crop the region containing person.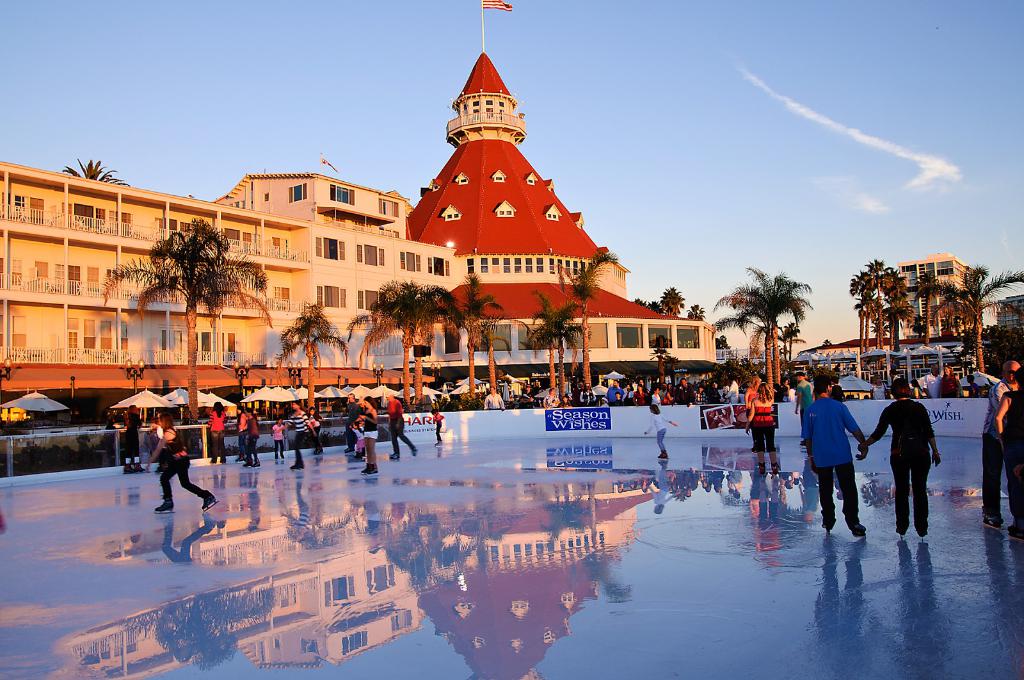
Crop region: 339:396:368:449.
